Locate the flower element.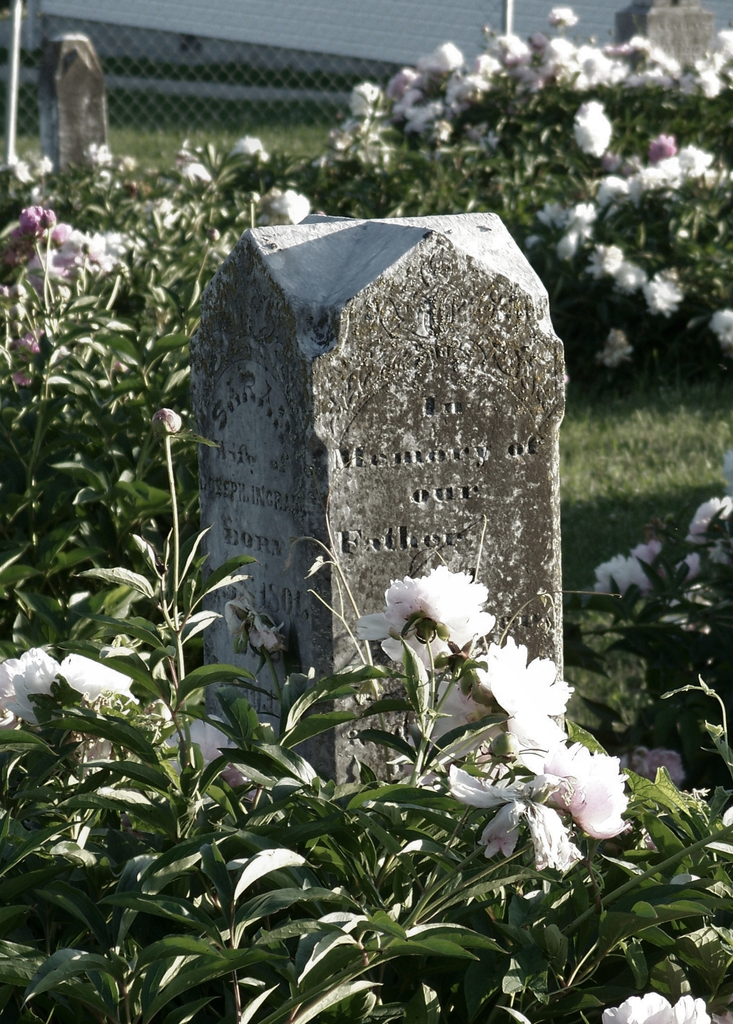
Element bbox: region(590, 326, 628, 368).
